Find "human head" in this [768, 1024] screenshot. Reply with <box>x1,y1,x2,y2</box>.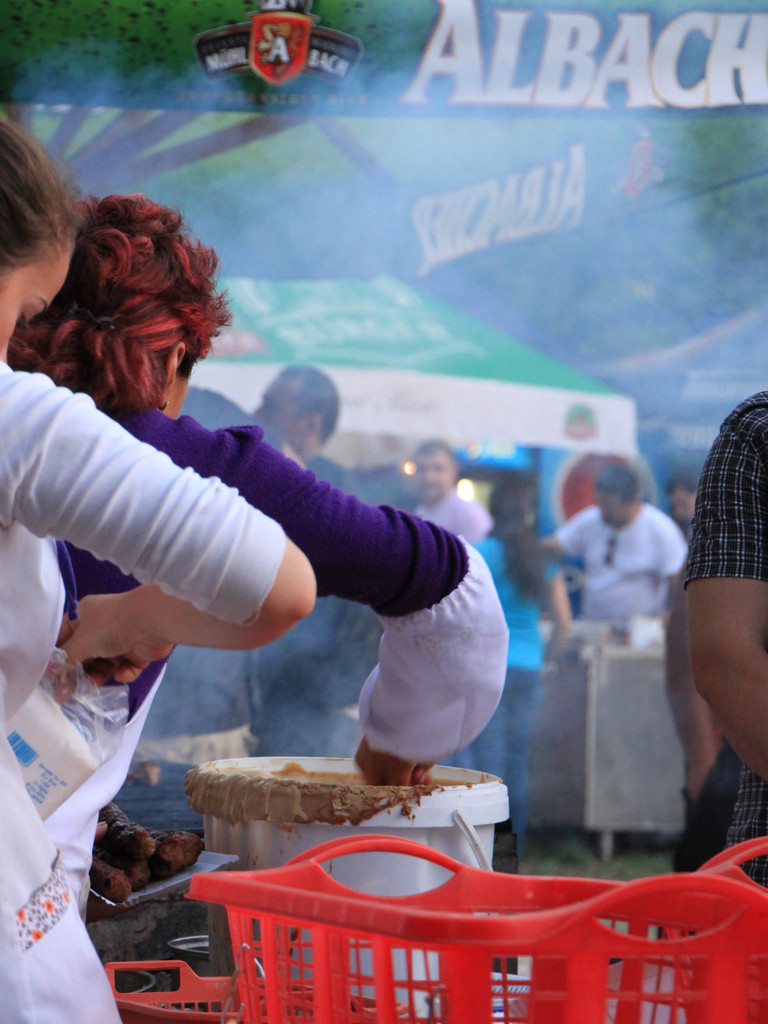
<box>252,362,337,453</box>.
